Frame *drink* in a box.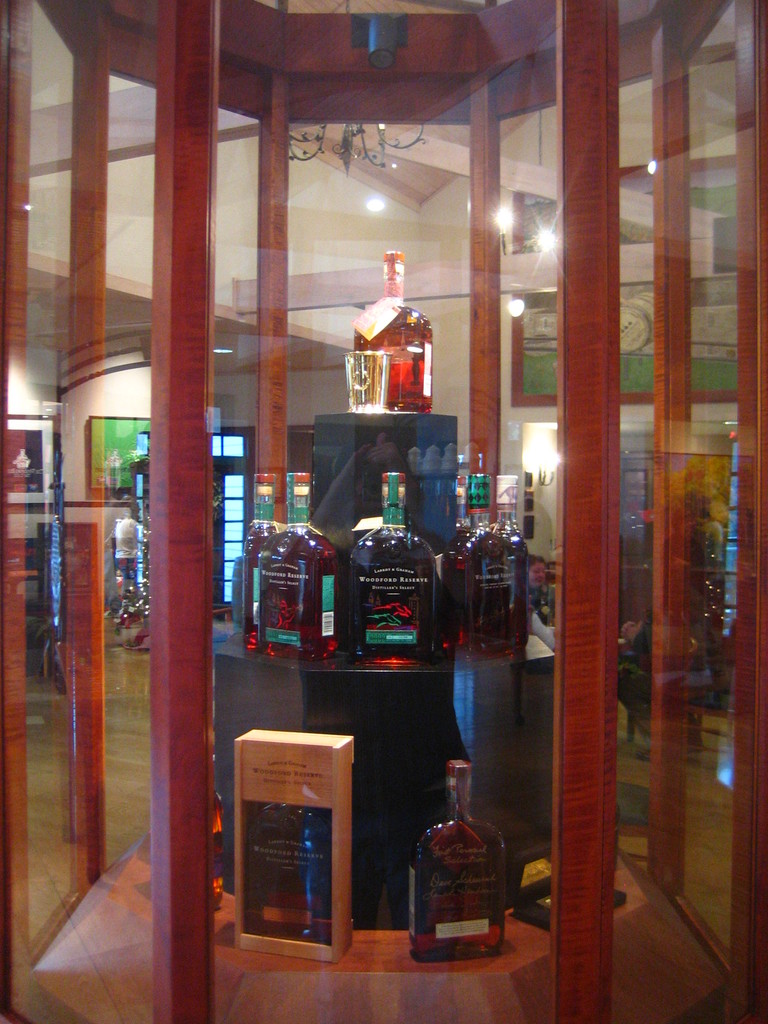
locate(349, 252, 435, 410).
